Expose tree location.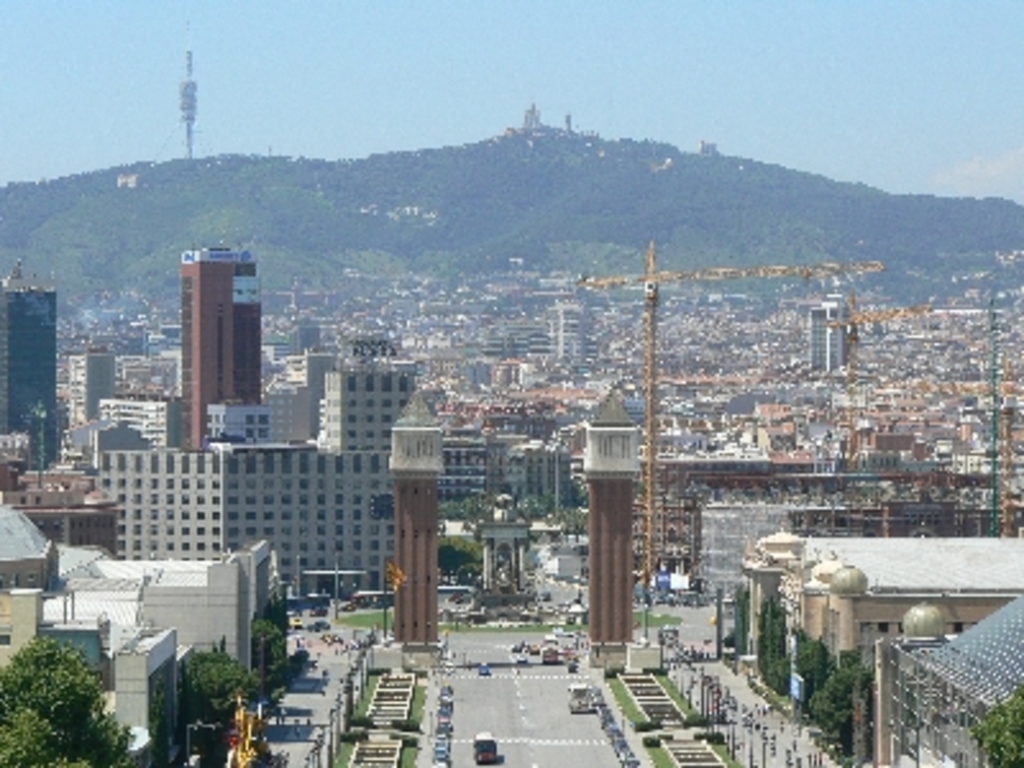
Exposed at BBox(796, 648, 896, 765).
